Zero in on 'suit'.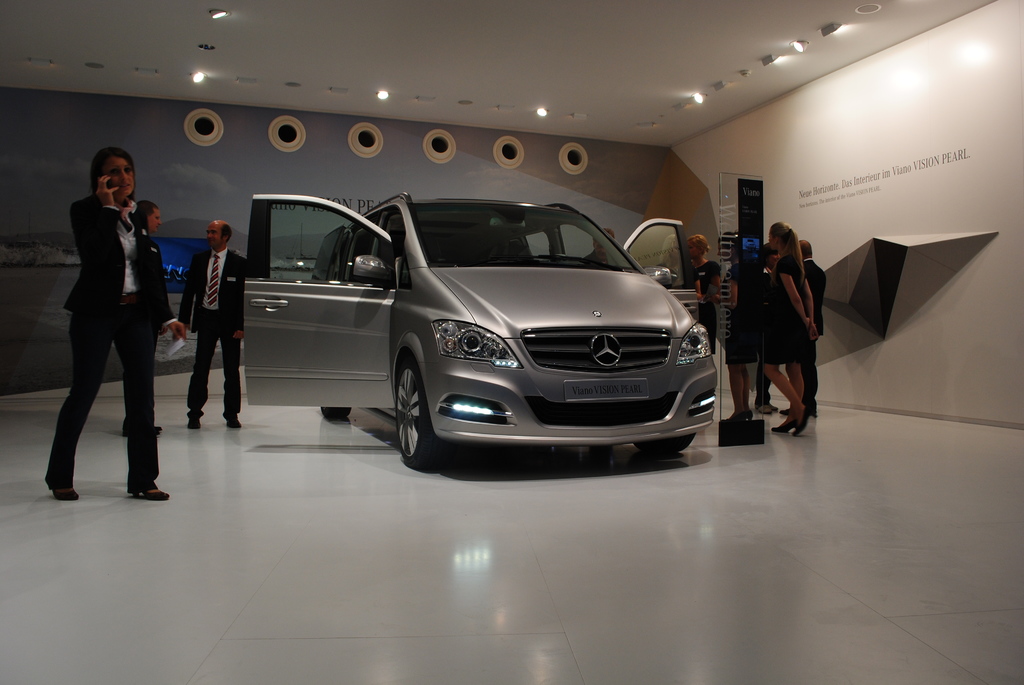
Zeroed in: region(167, 215, 240, 431).
